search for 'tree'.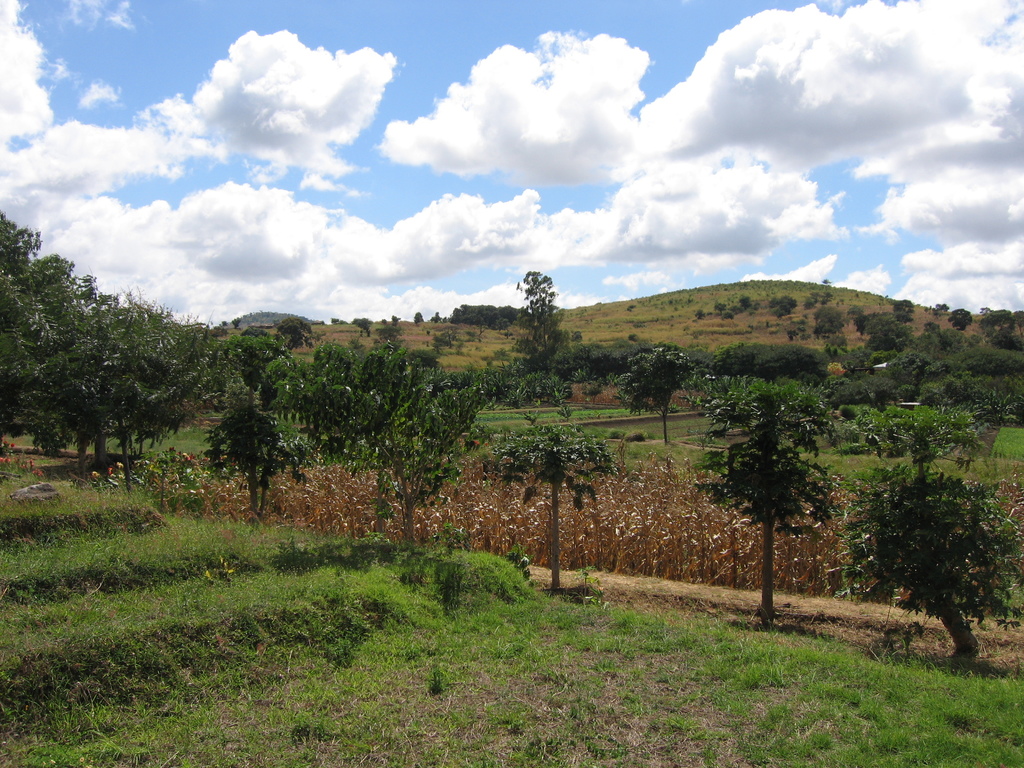
Found at bbox(845, 403, 980, 471).
